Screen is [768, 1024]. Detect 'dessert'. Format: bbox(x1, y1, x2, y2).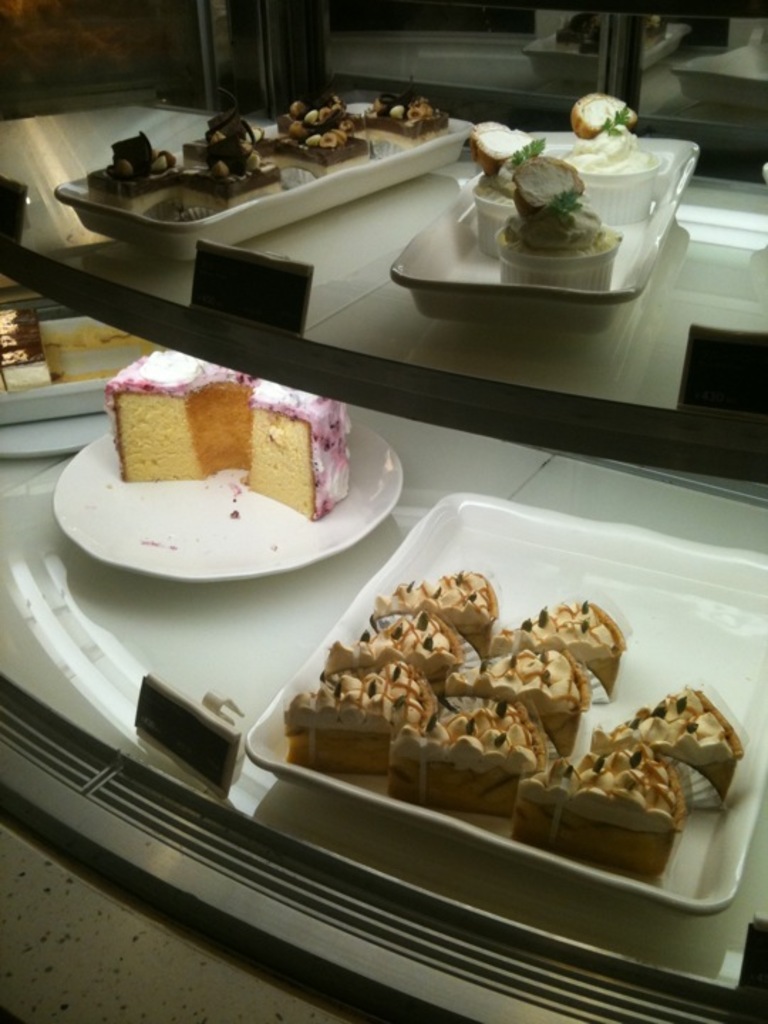
bbox(213, 94, 326, 121).
